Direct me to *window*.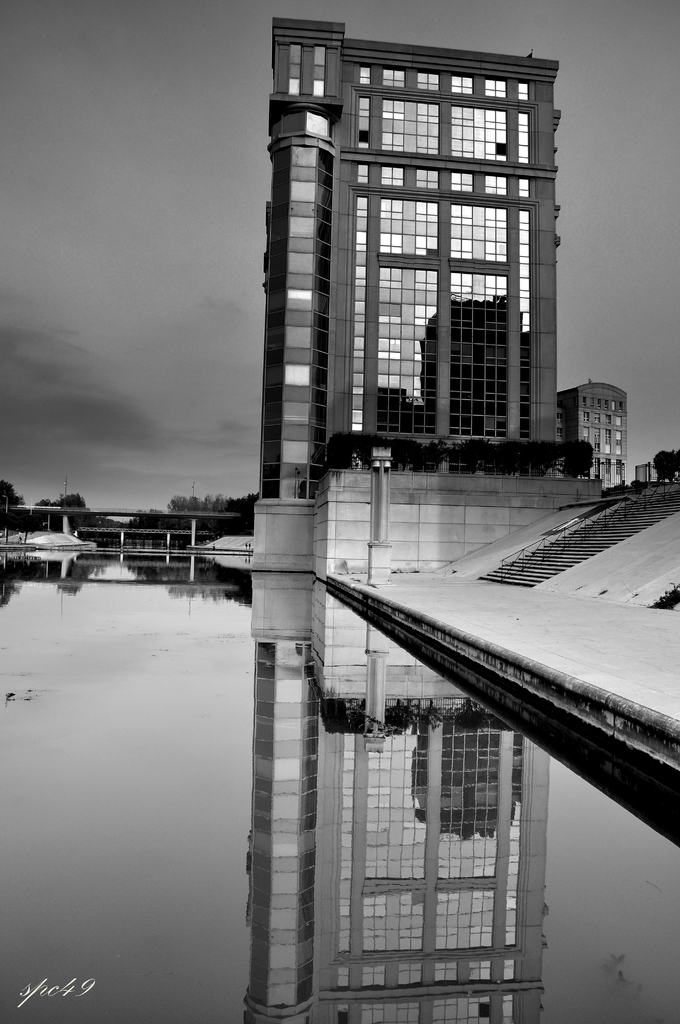
Direction: (451,74,473,93).
